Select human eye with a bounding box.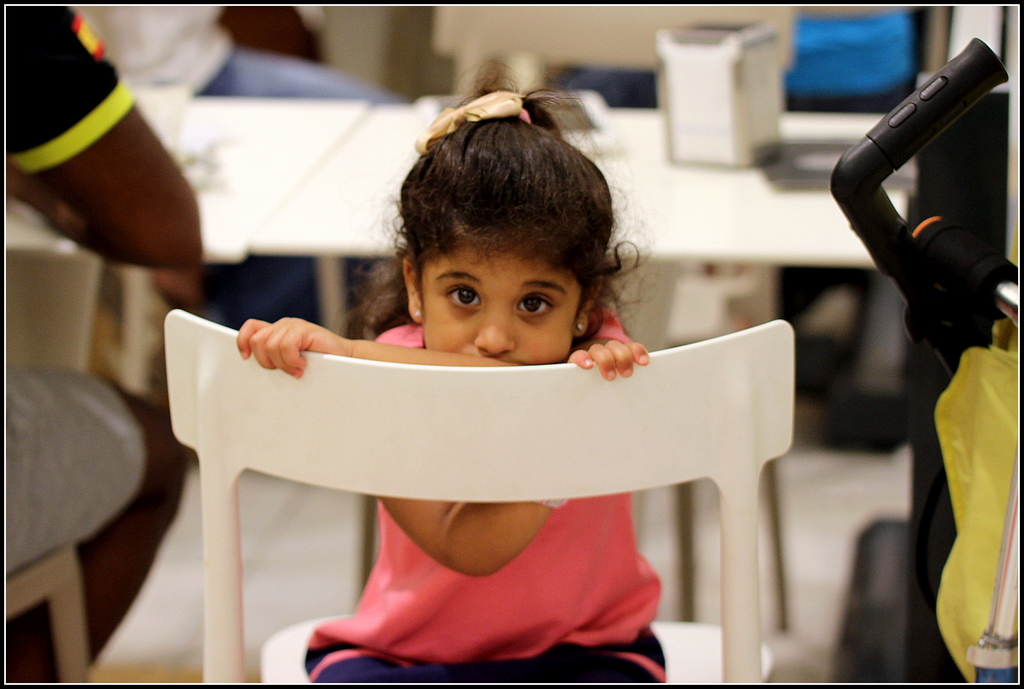
[441,281,484,314].
